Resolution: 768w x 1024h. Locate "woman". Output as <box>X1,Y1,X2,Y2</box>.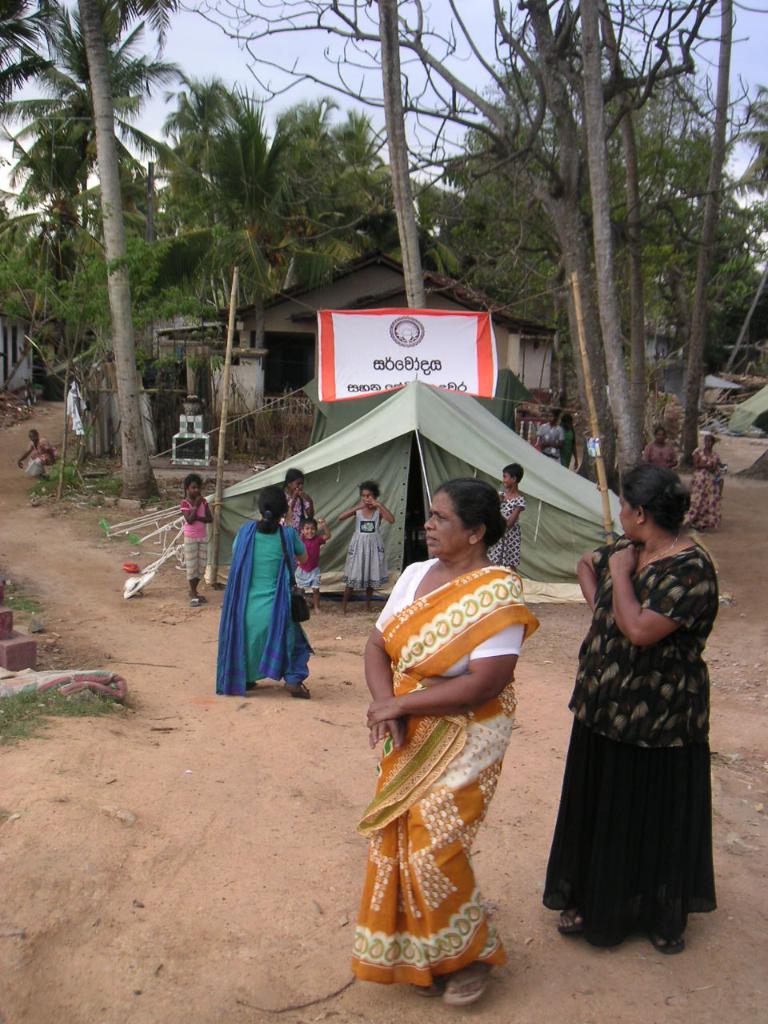
<box>560,442,731,951</box>.
